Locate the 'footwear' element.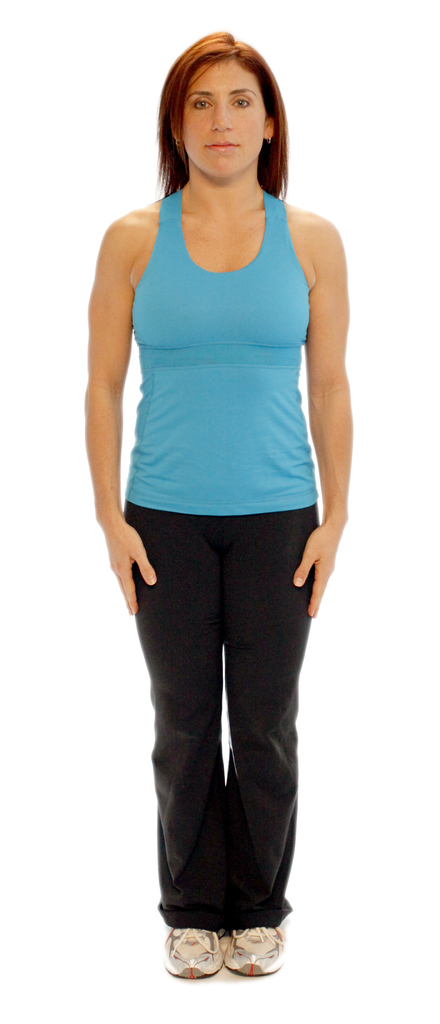
Element bbox: 225/923/278/974.
